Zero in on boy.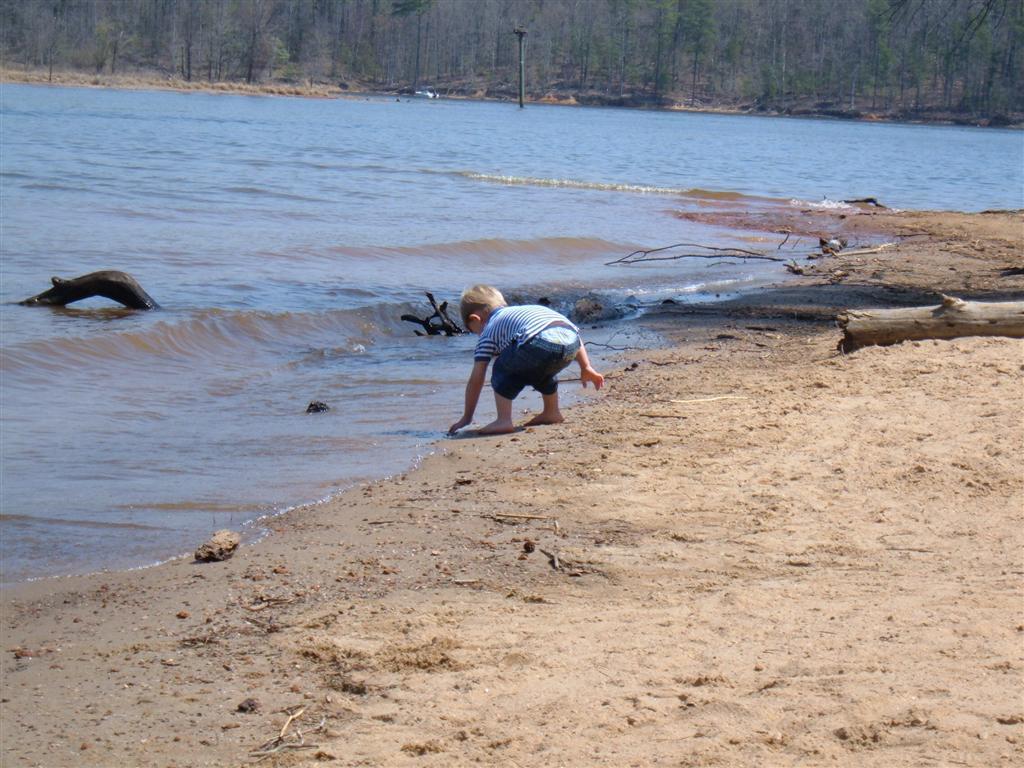
Zeroed in: [left=441, top=283, right=603, bottom=435].
